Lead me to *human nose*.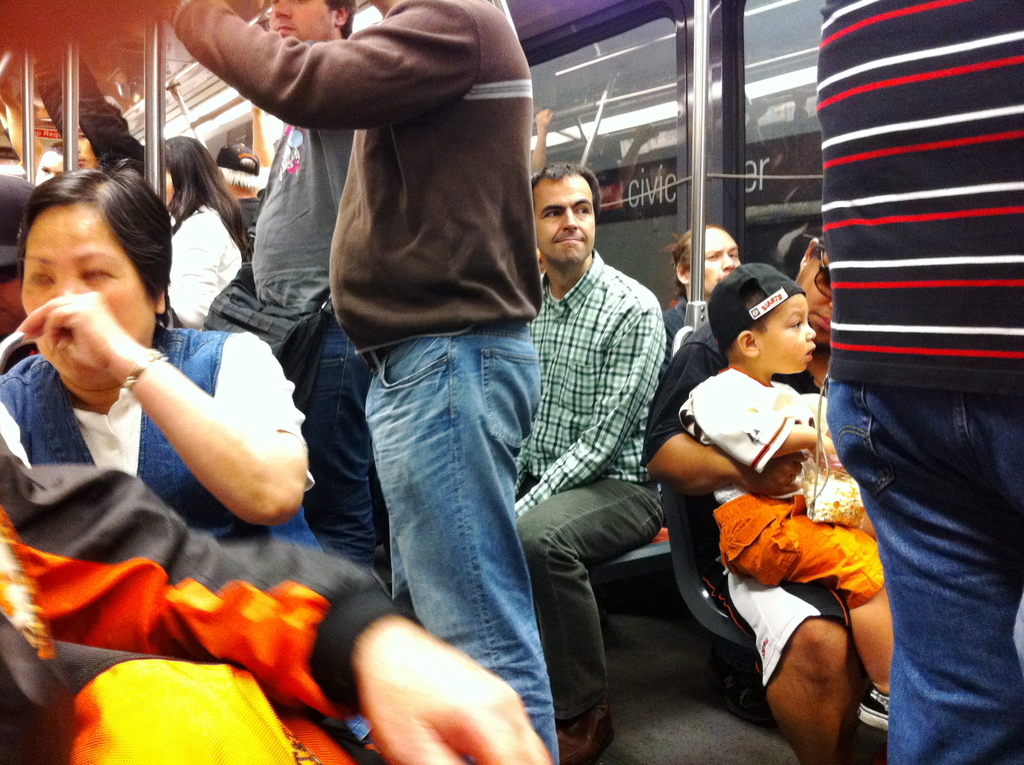
Lead to {"x1": 806, "y1": 324, "x2": 817, "y2": 342}.
